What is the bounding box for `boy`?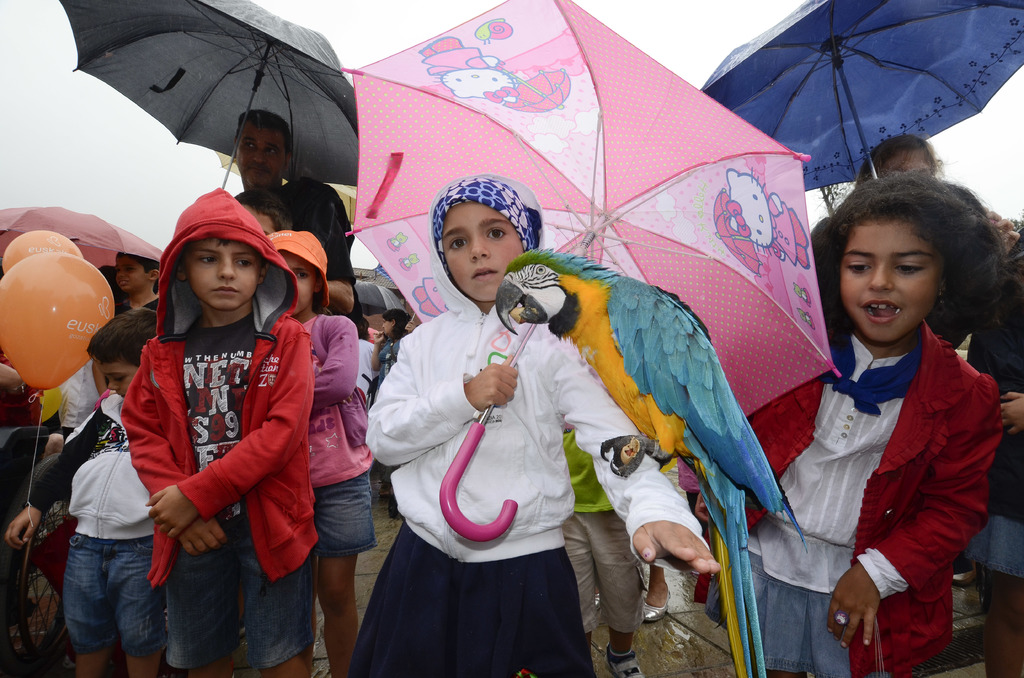
(x1=124, y1=184, x2=320, y2=677).
